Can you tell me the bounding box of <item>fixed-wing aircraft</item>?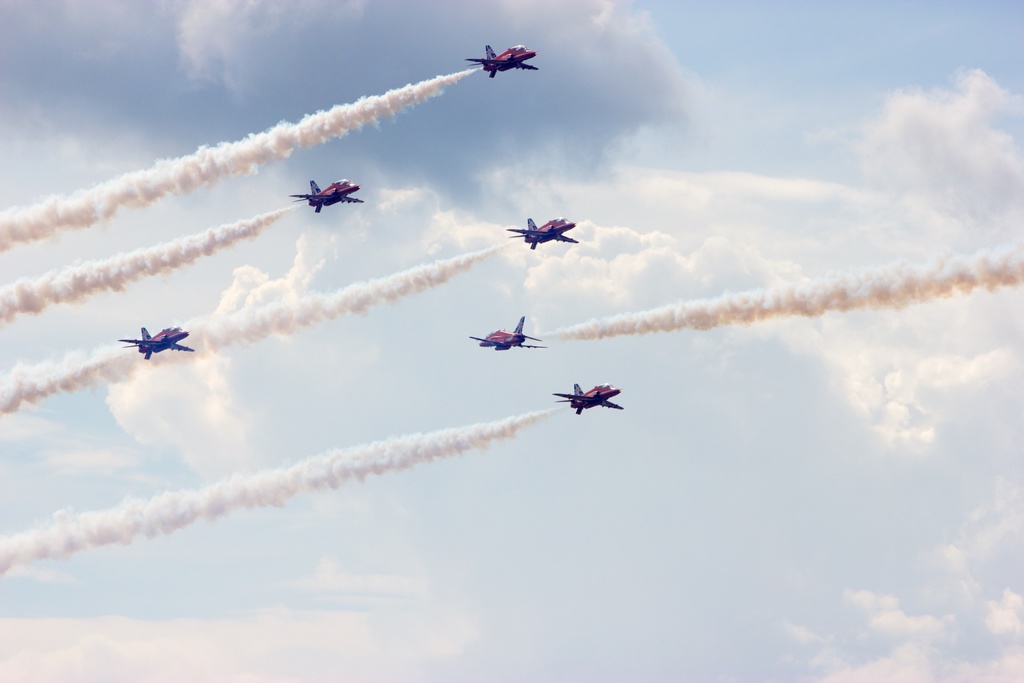
113 318 193 360.
